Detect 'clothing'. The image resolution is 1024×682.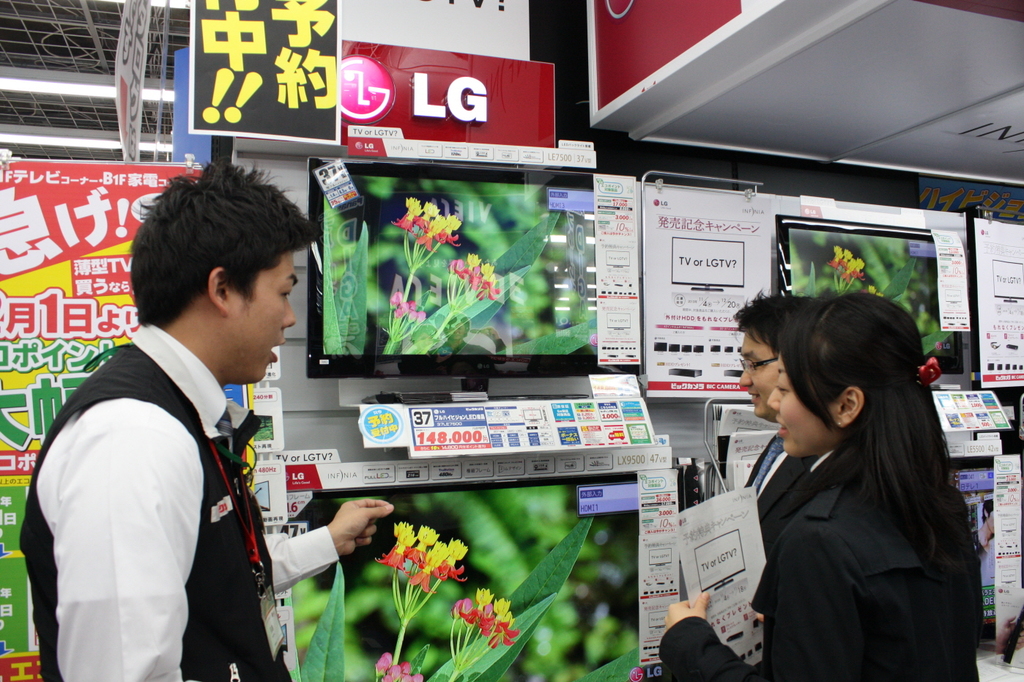
{"x1": 659, "y1": 462, "x2": 983, "y2": 681}.
